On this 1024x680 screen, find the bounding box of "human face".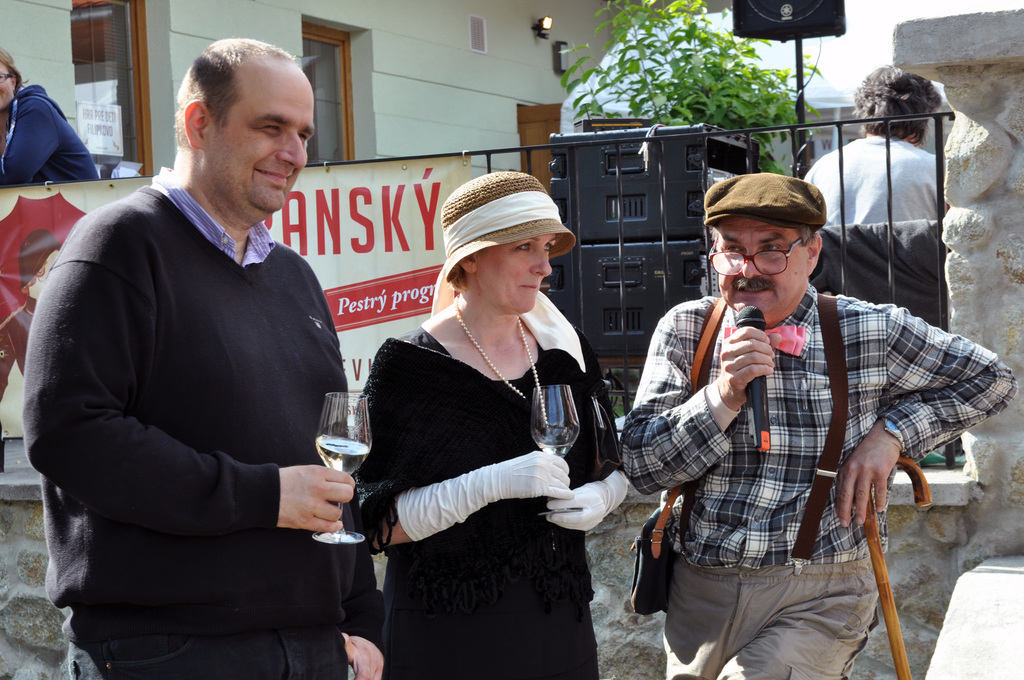
Bounding box: rect(0, 65, 14, 108).
